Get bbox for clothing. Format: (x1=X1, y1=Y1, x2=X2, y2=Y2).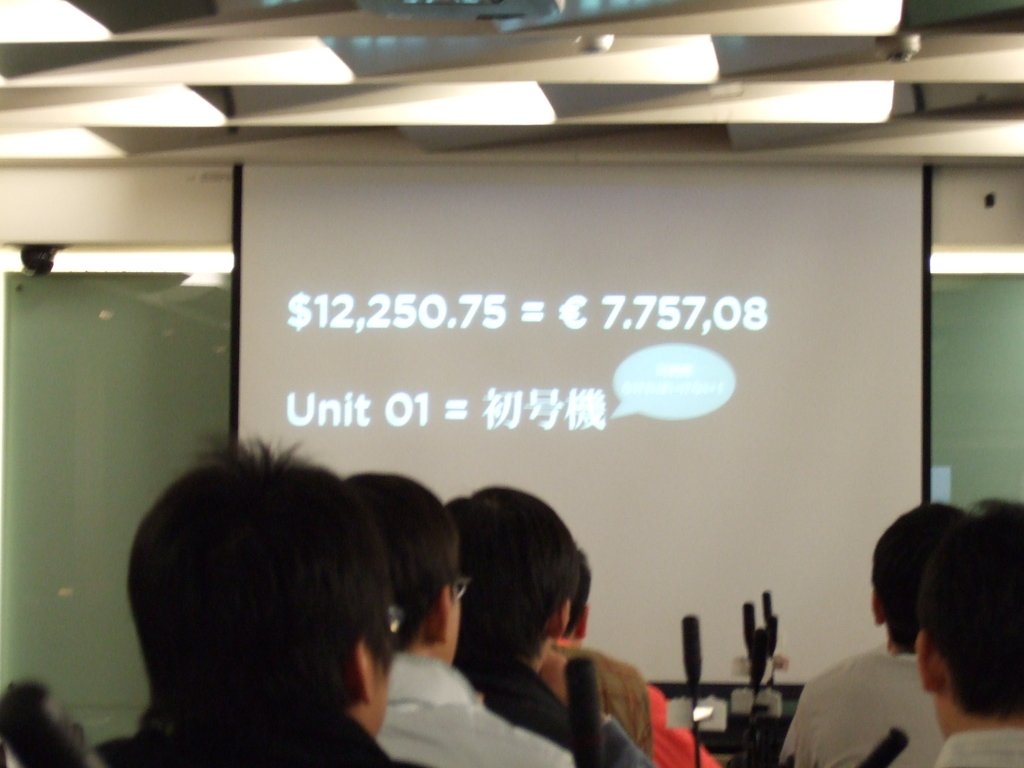
(x1=376, y1=649, x2=571, y2=767).
